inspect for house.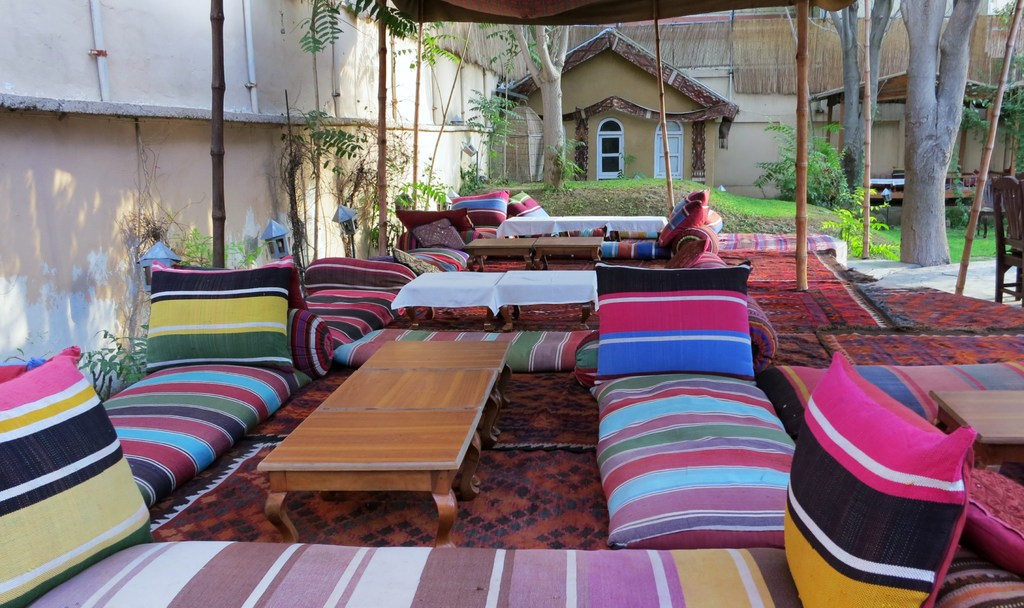
Inspection: detection(492, 15, 739, 184).
